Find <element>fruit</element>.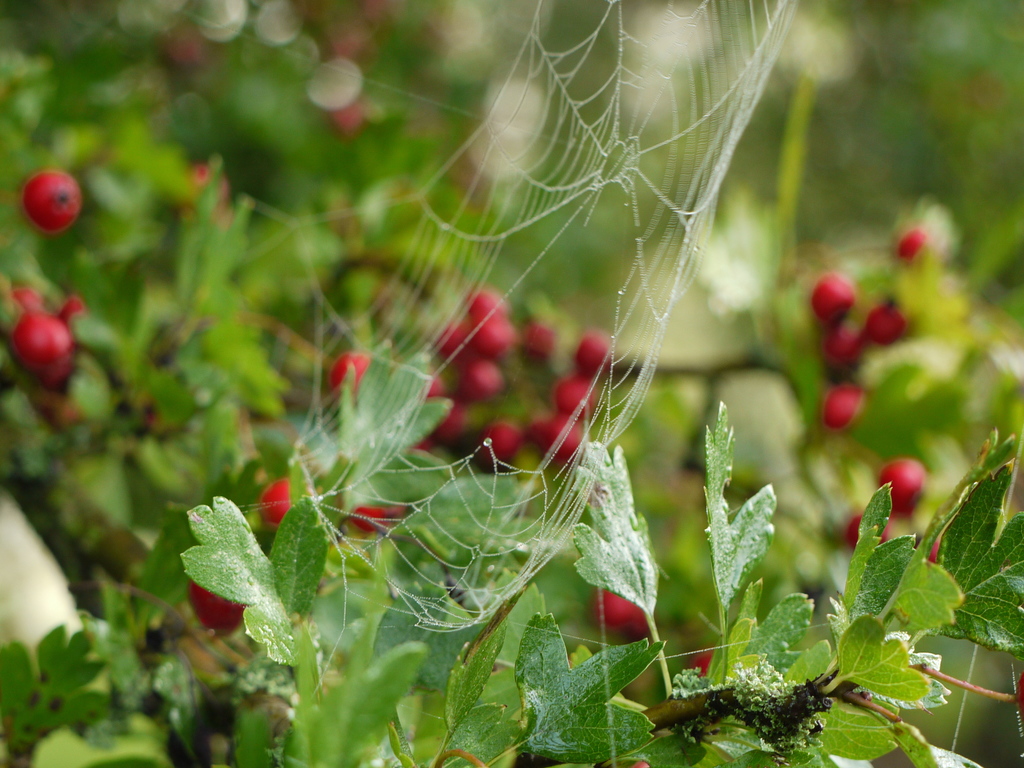
left=826, top=323, right=861, bottom=372.
